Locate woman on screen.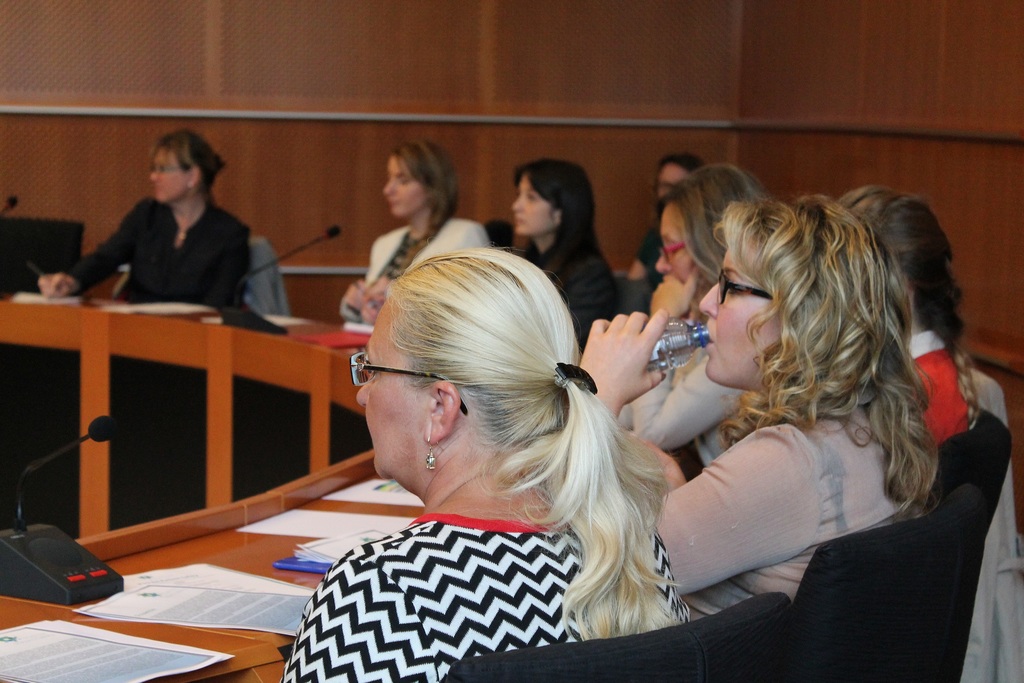
On screen at [x1=512, y1=158, x2=618, y2=352].
